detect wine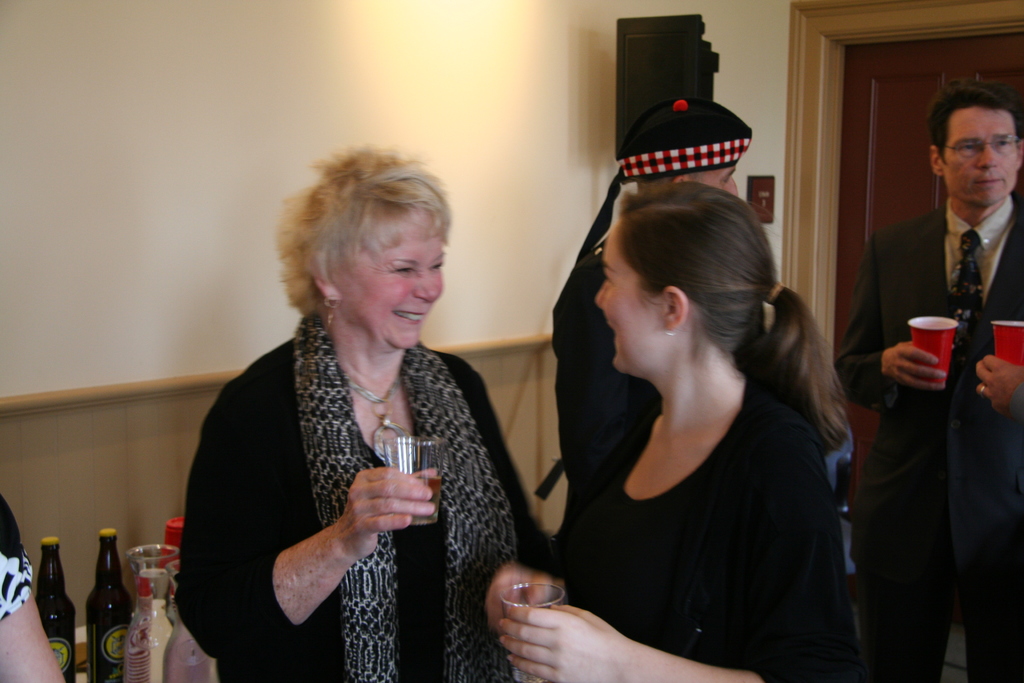
(x1=84, y1=528, x2=131, y2=682)
